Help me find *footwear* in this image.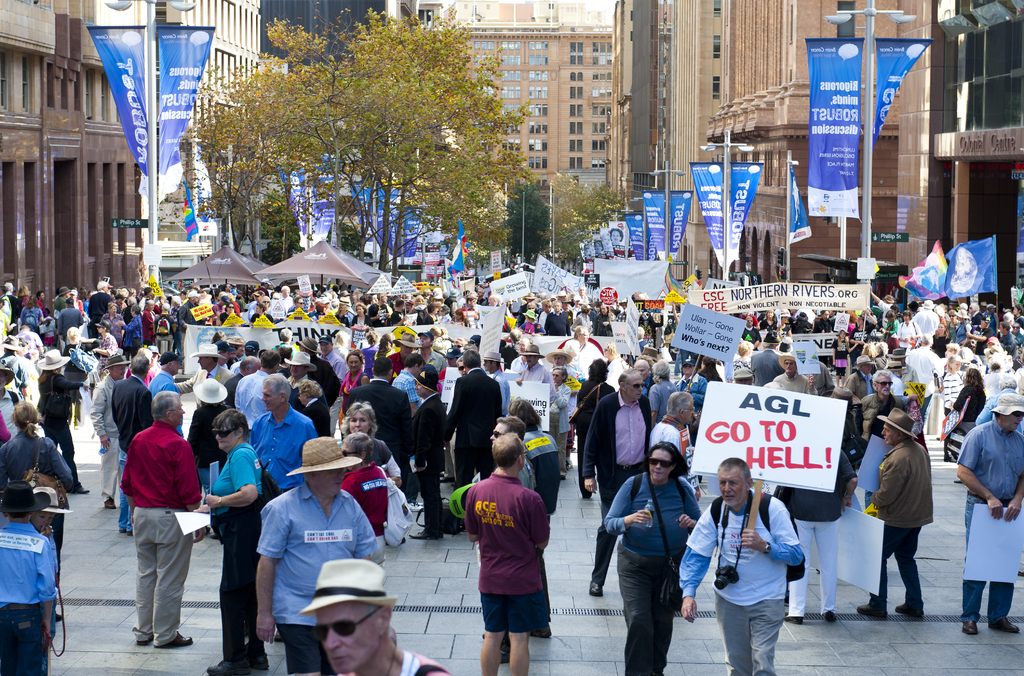
Found it: x1=414, y1=524, x2=435, y2=540.
